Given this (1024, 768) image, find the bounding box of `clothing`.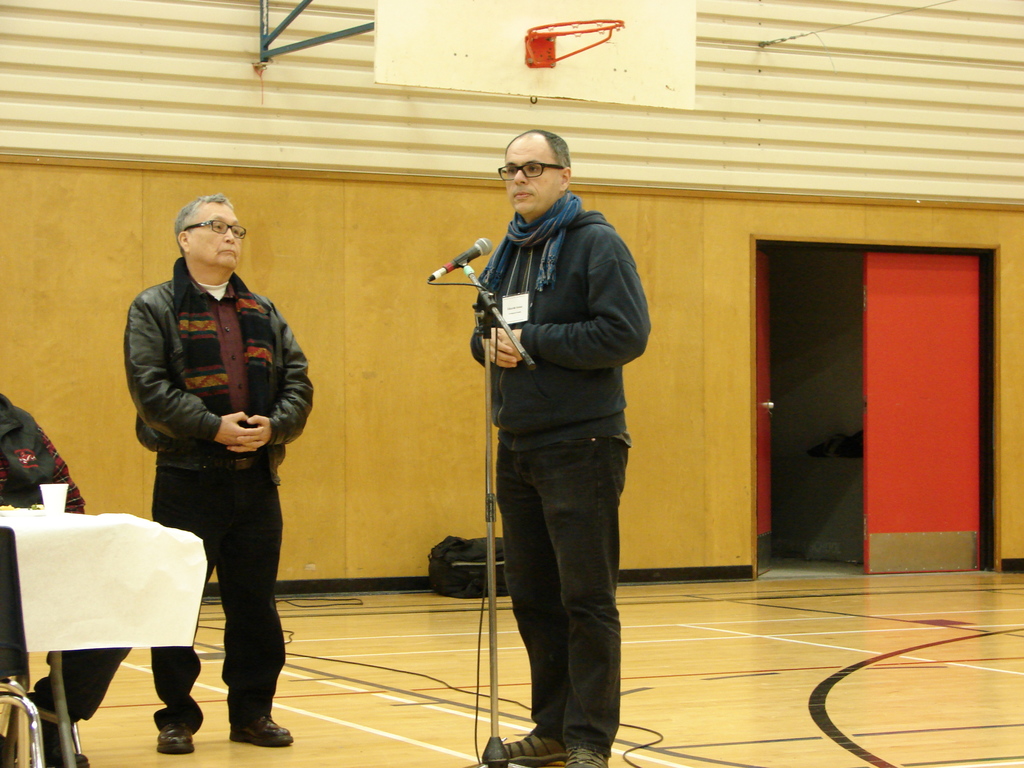
pyautogui.locateOnScreen(122, 252, 316, 714).
